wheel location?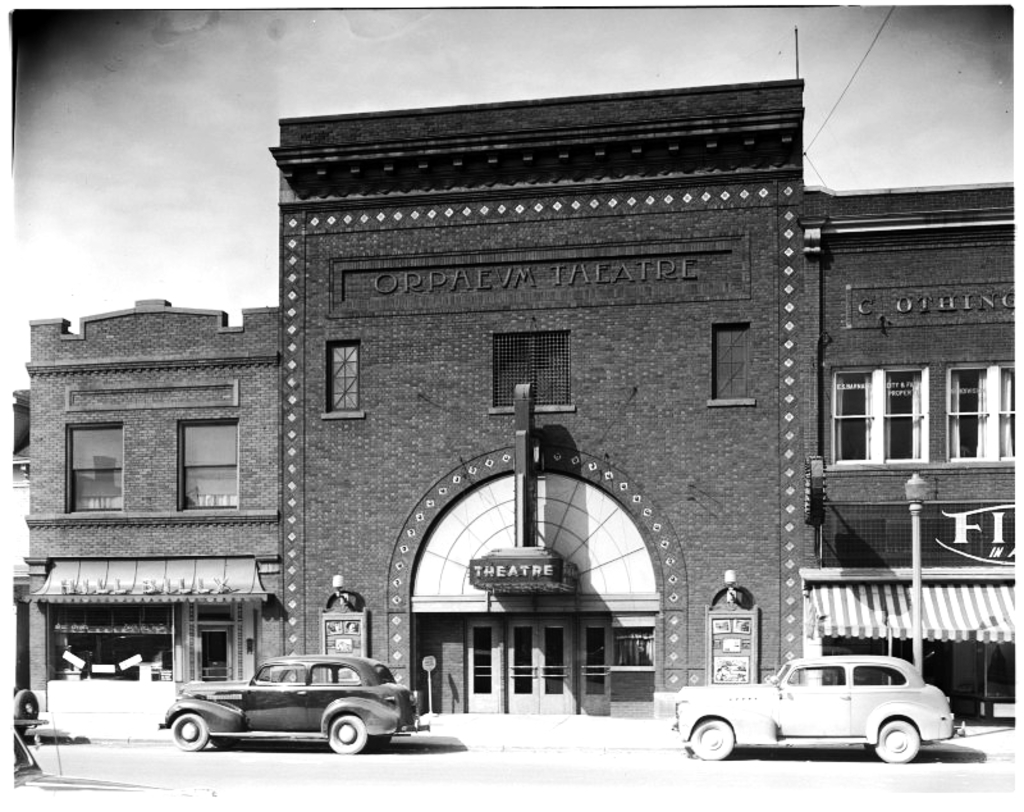
[865,717,918,759]
